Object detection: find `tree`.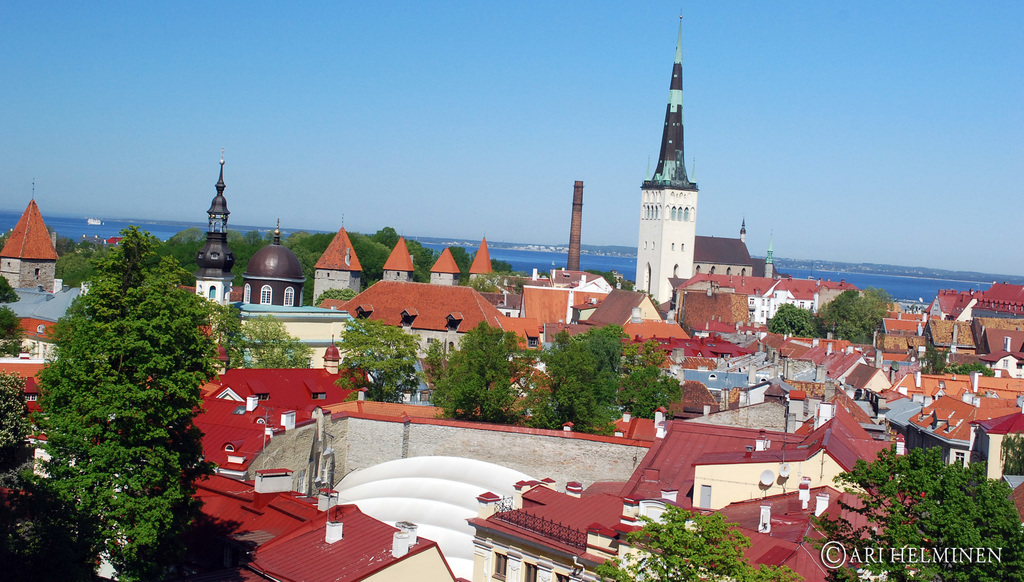
{"left": 27, "top": 226, "right": 217, "bottom": 581}.
